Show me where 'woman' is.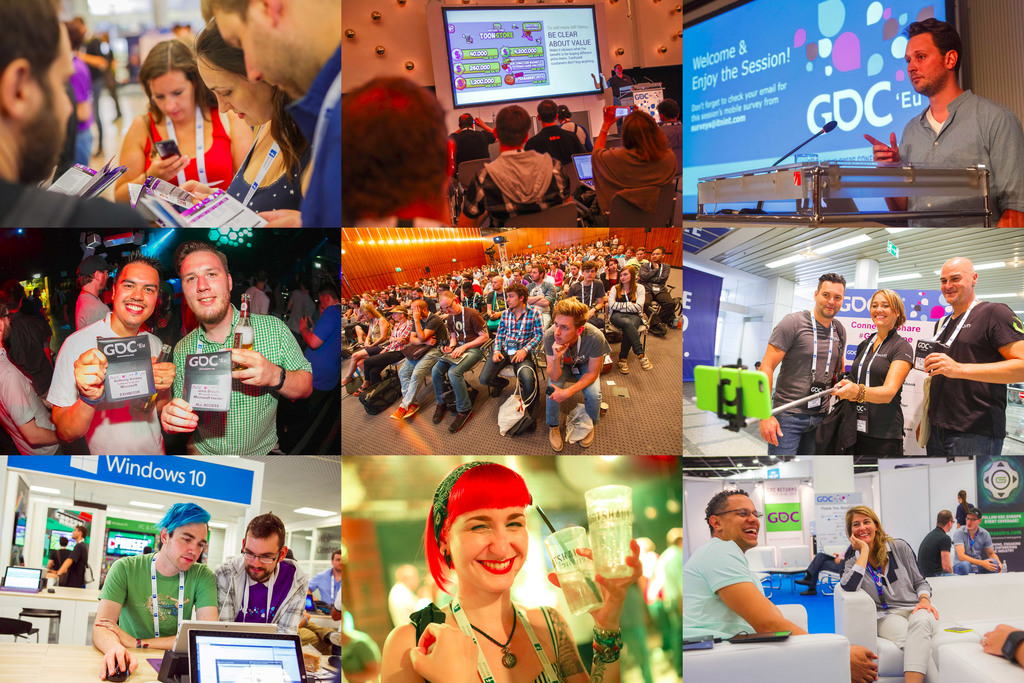
'woman' is at x1=840, y1=508, x2=942, y2=682.
